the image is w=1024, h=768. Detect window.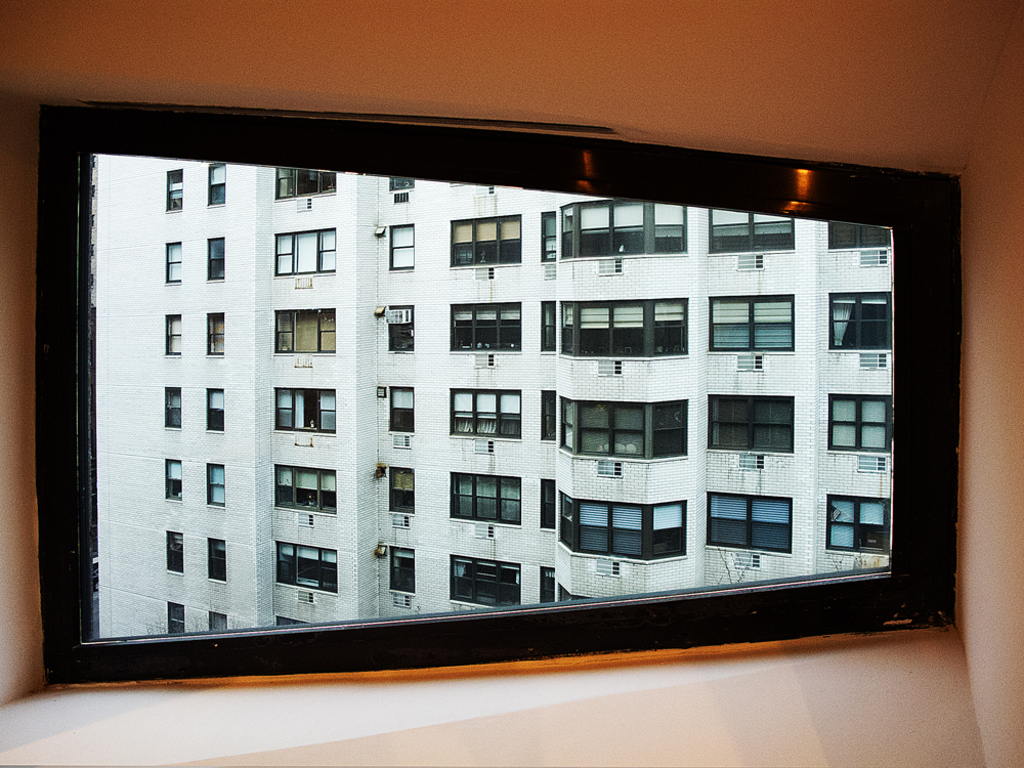
Detection: x1=535 y1=209 x2=554 y2=264.
